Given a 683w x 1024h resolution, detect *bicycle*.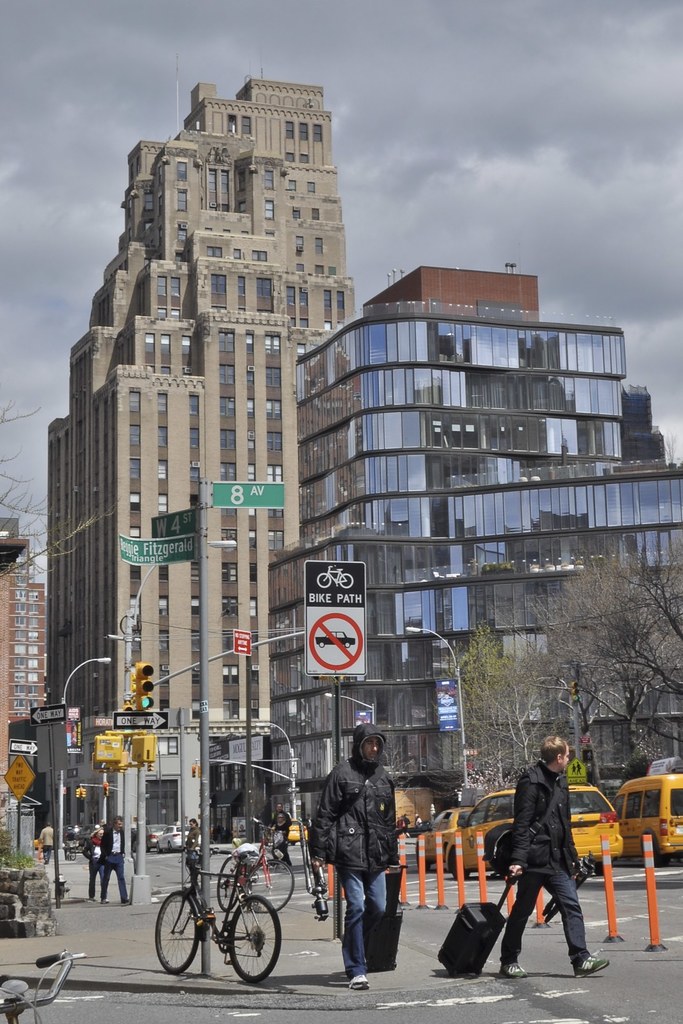
pyautogui.locateOnScreen(208, 840, 295, 917).
